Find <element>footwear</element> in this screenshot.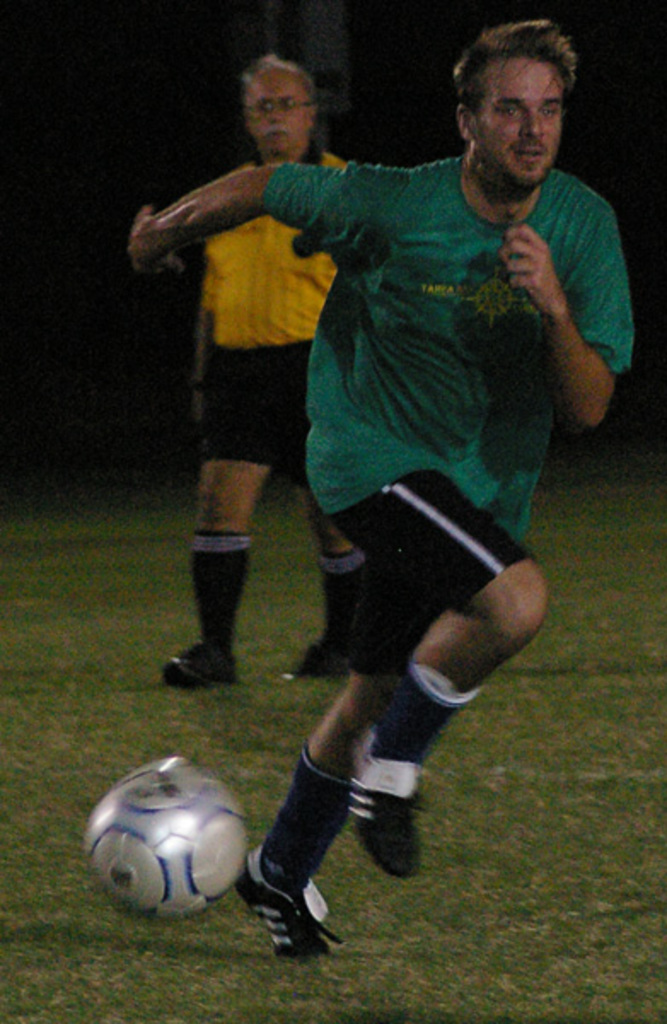
The bounding box for <element>footwear</element> is 242 886 341 959.
